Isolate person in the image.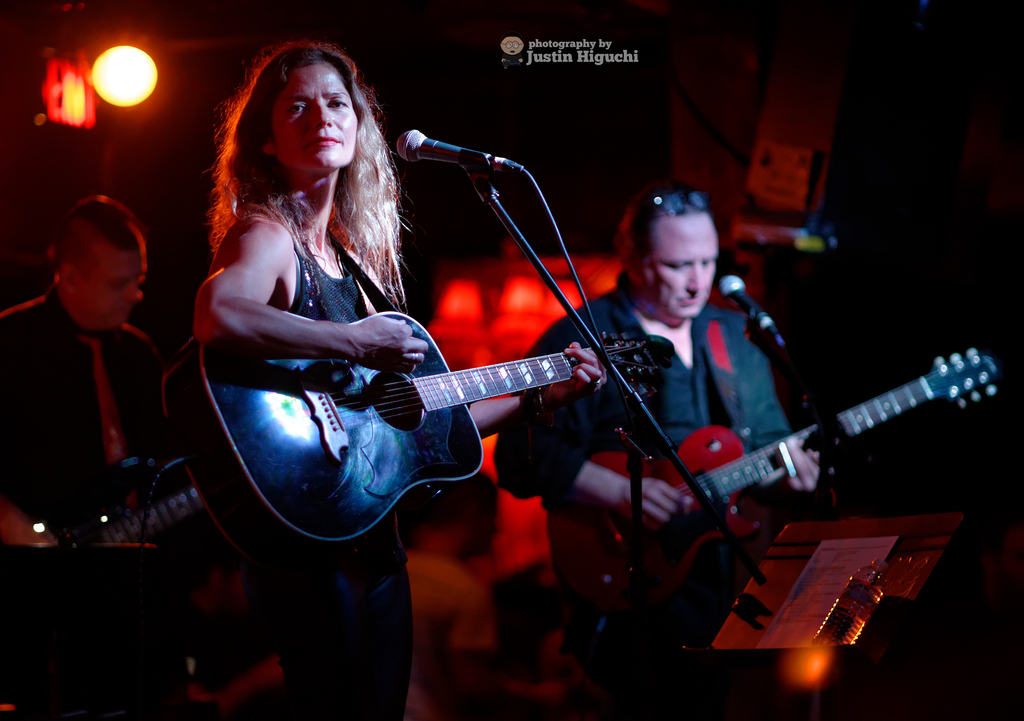
Isolated region: <region>495, 185, 822, 720</region>.
